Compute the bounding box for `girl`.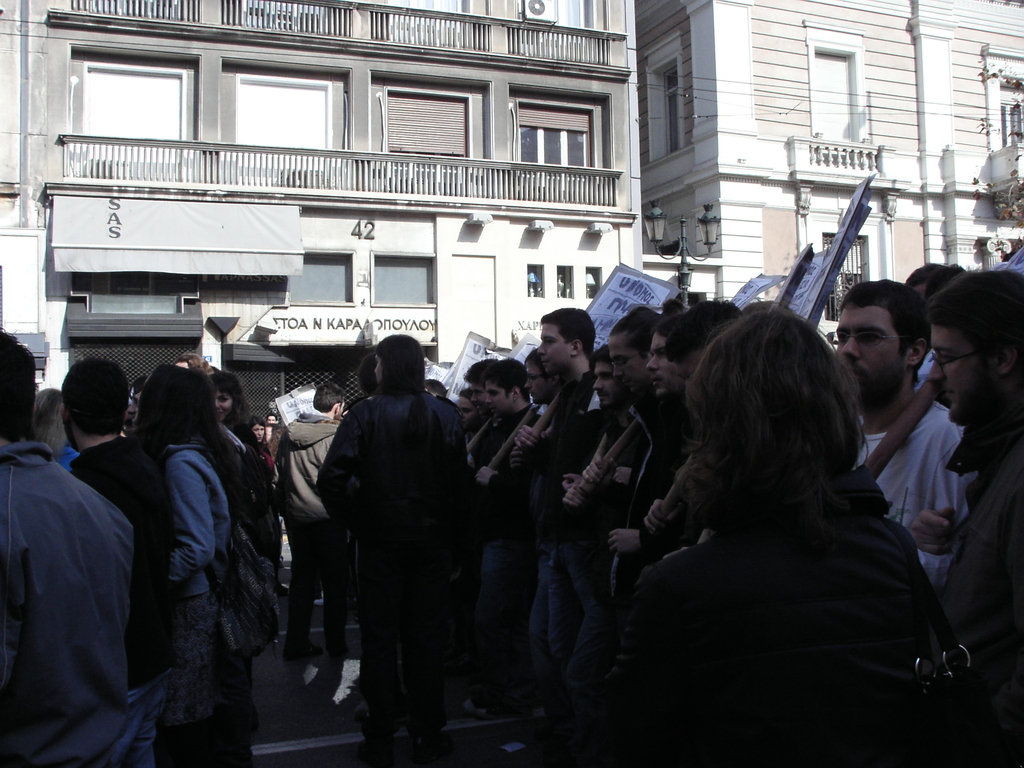
625,297,932,694.
